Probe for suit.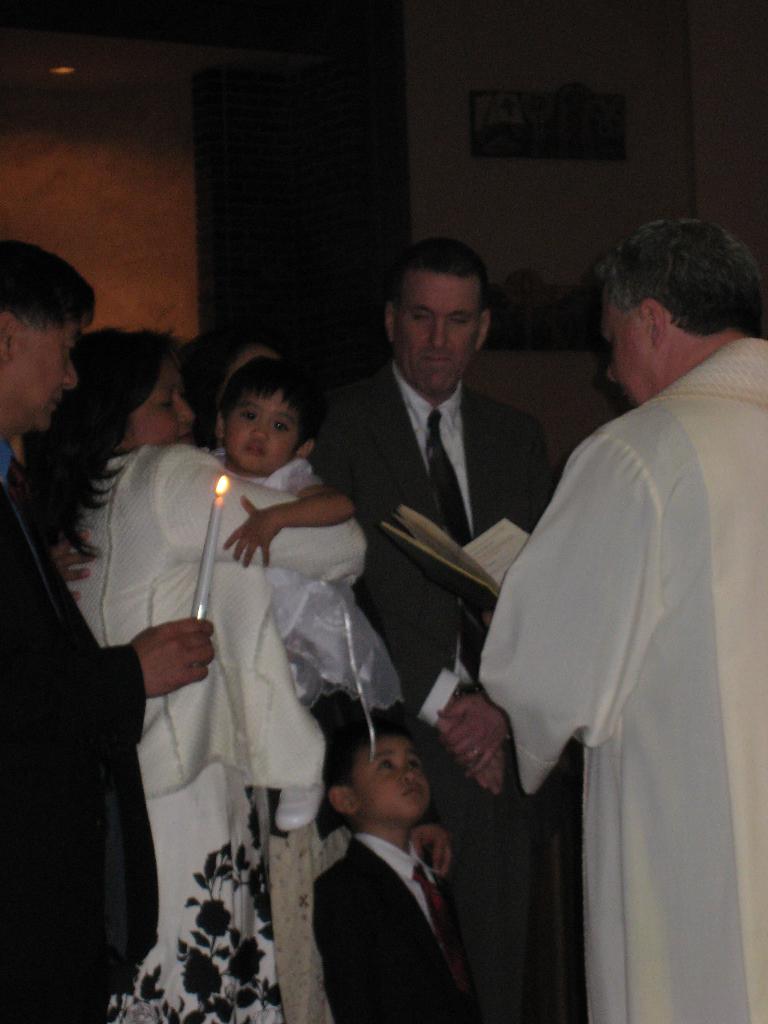
Probe result: 0,436,162,1023.
